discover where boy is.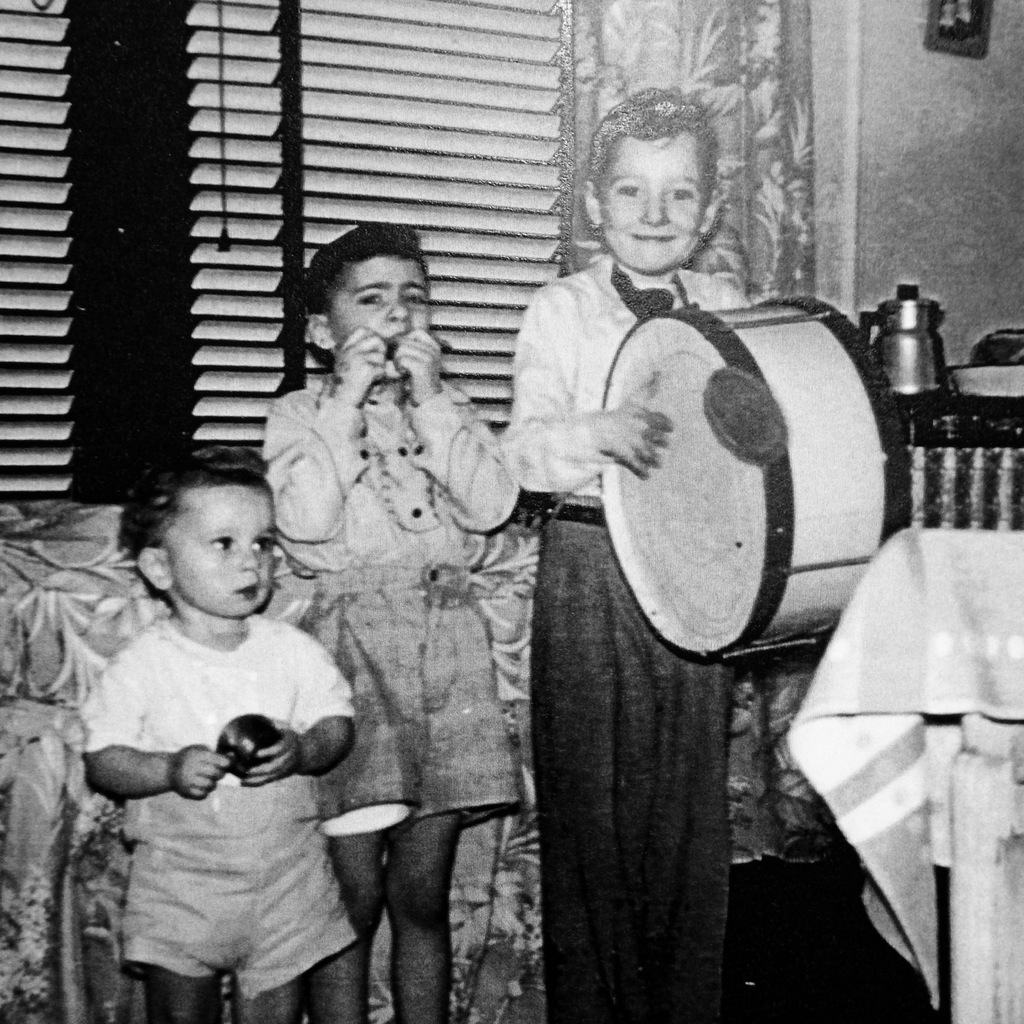
Discovered at {"left": 50, "top": 436, "right": 387, "bottom": 1009}.
